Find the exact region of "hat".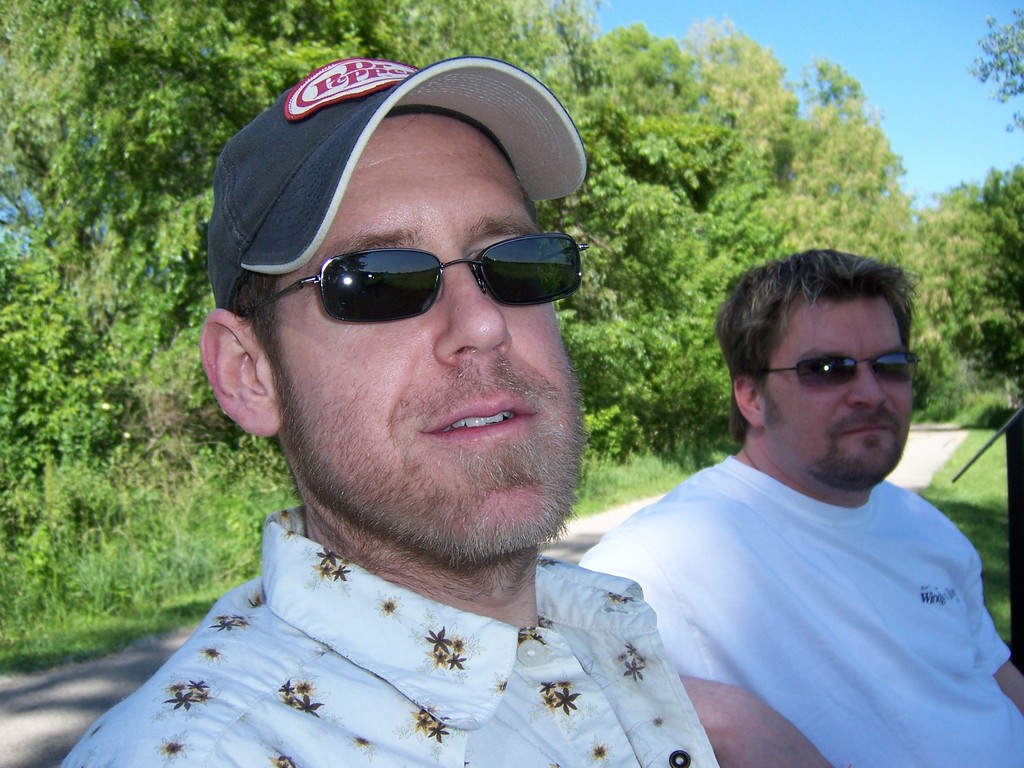
Exact region: [x1=204, y1=56, x2=591, y2=314].
